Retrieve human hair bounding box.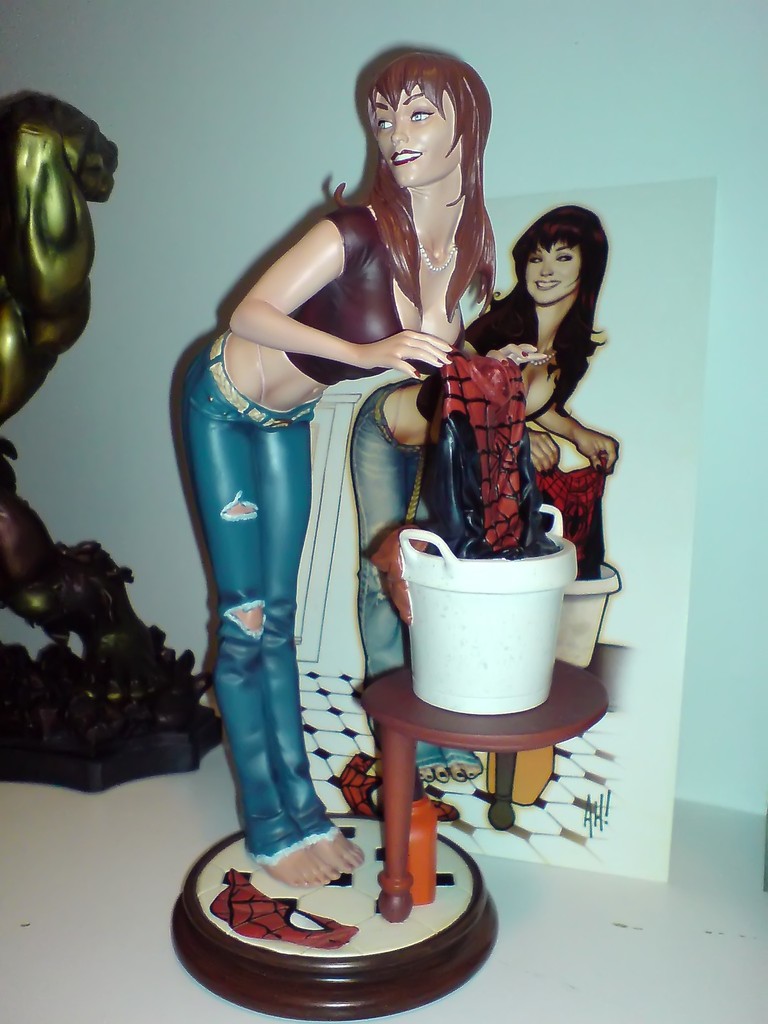
Bounding box: [x1=331, y1=43, x2=504, y2=324].
